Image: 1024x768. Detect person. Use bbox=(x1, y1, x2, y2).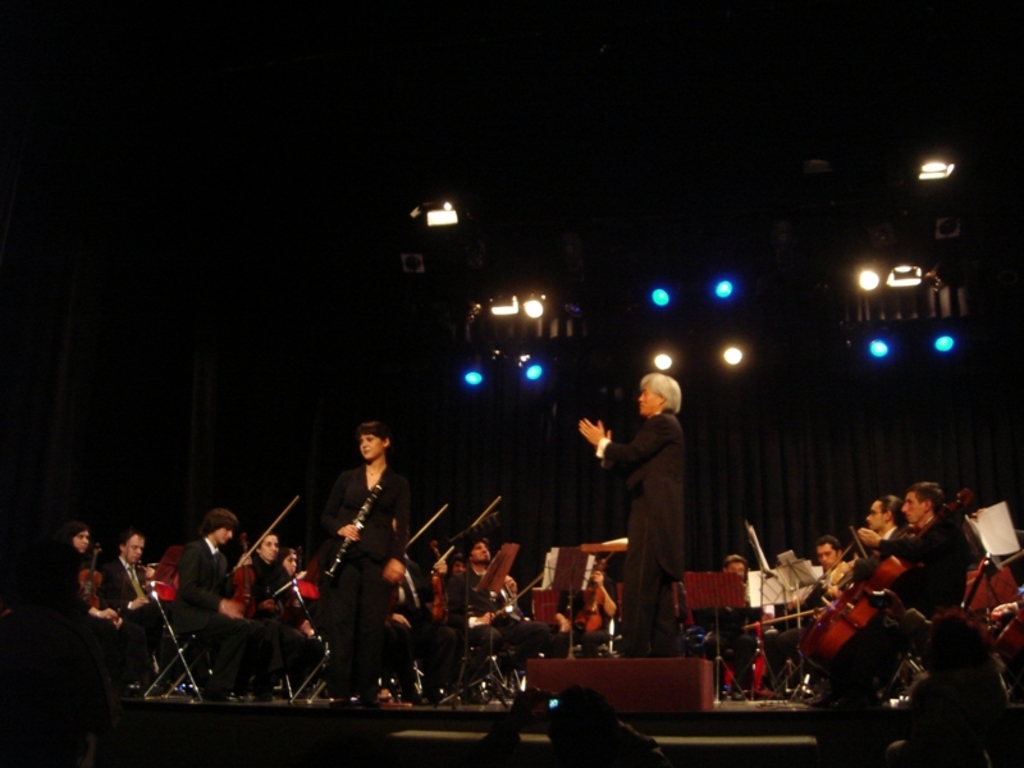
bbox=(716, 557, 768, 695).
